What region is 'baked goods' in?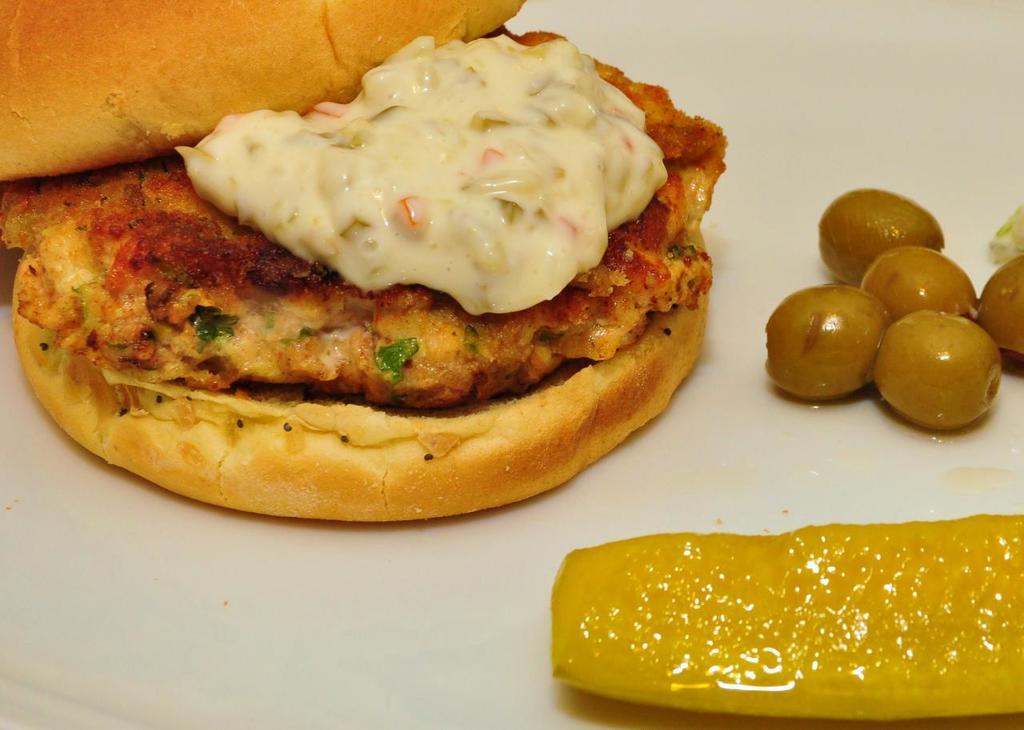
x1=11, y1=29, x2=729, y2=523.
